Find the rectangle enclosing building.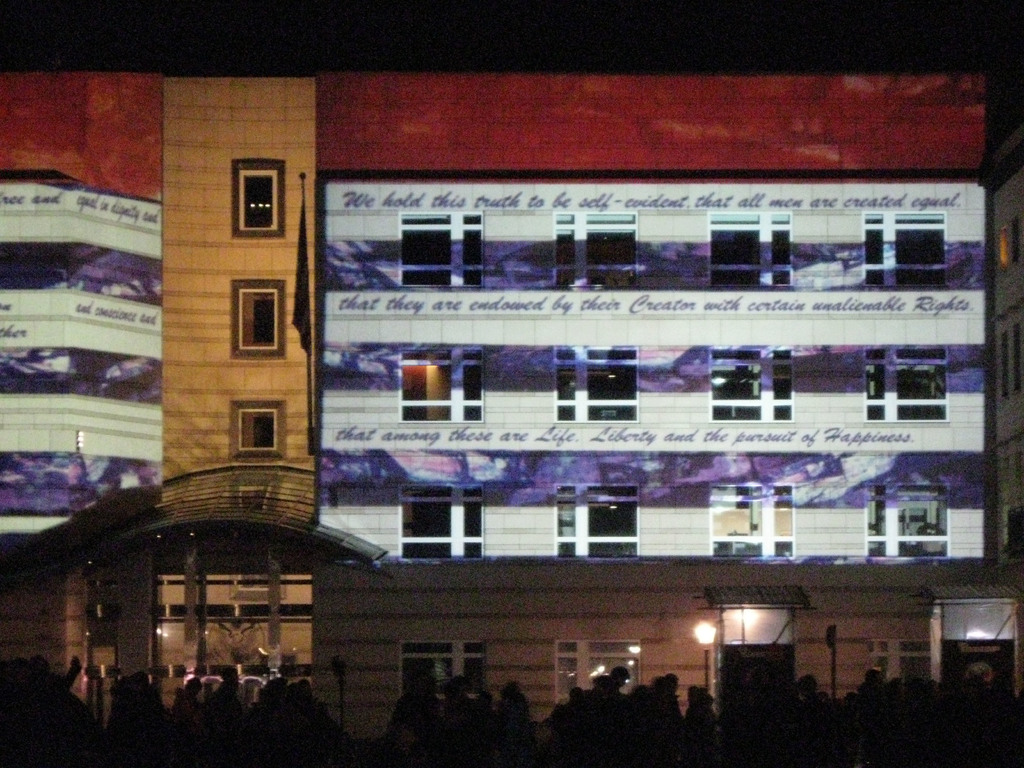
crop(989, 102, 1020, 573).
